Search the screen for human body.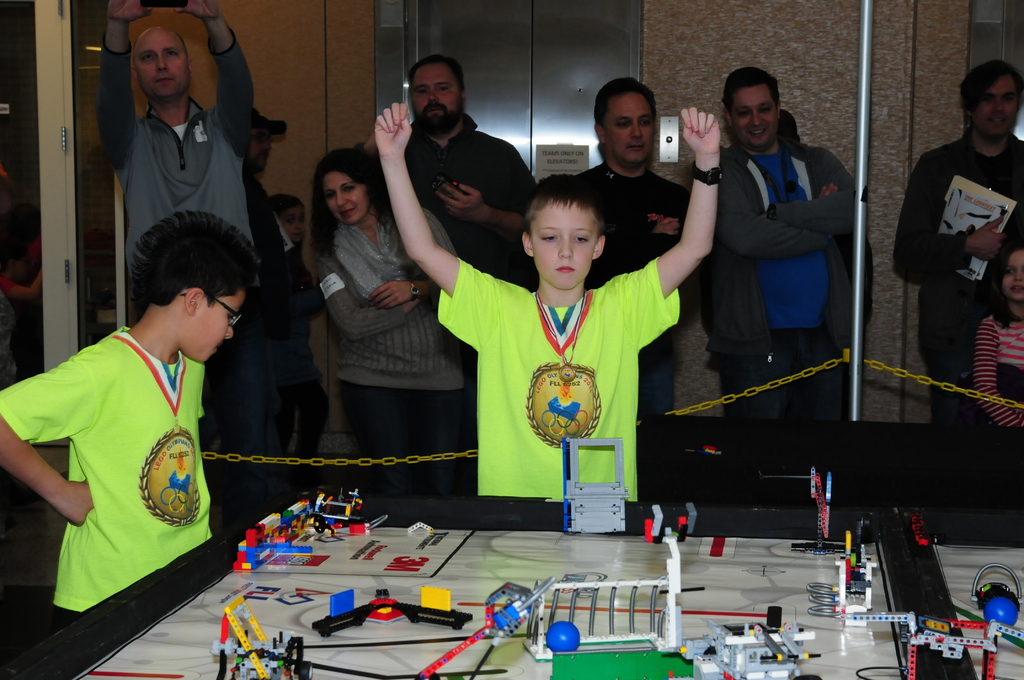
Found at x1=691 y1=60 x2=879 y2=424.
